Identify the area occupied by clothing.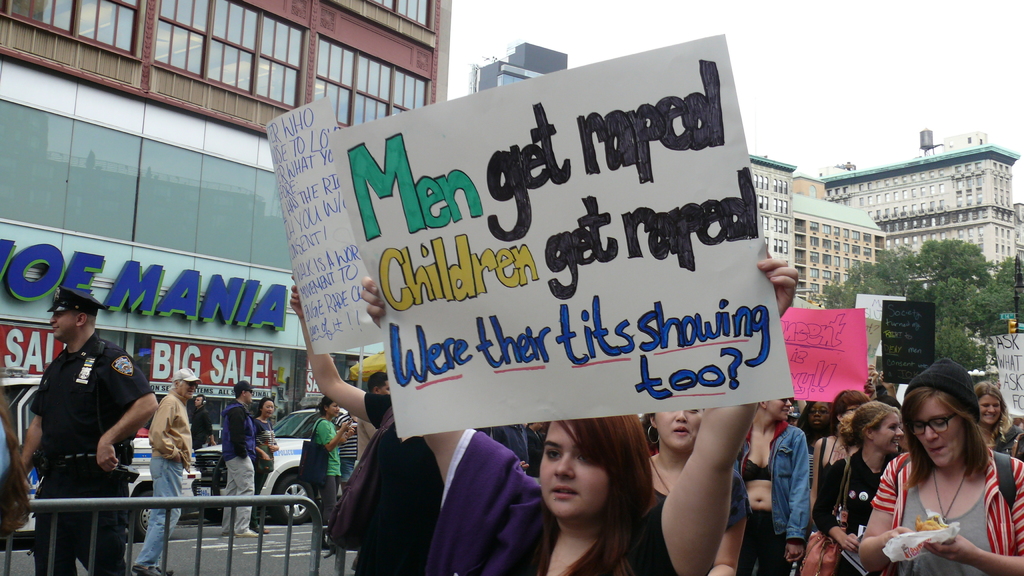
Area: 732,420,808,575.
